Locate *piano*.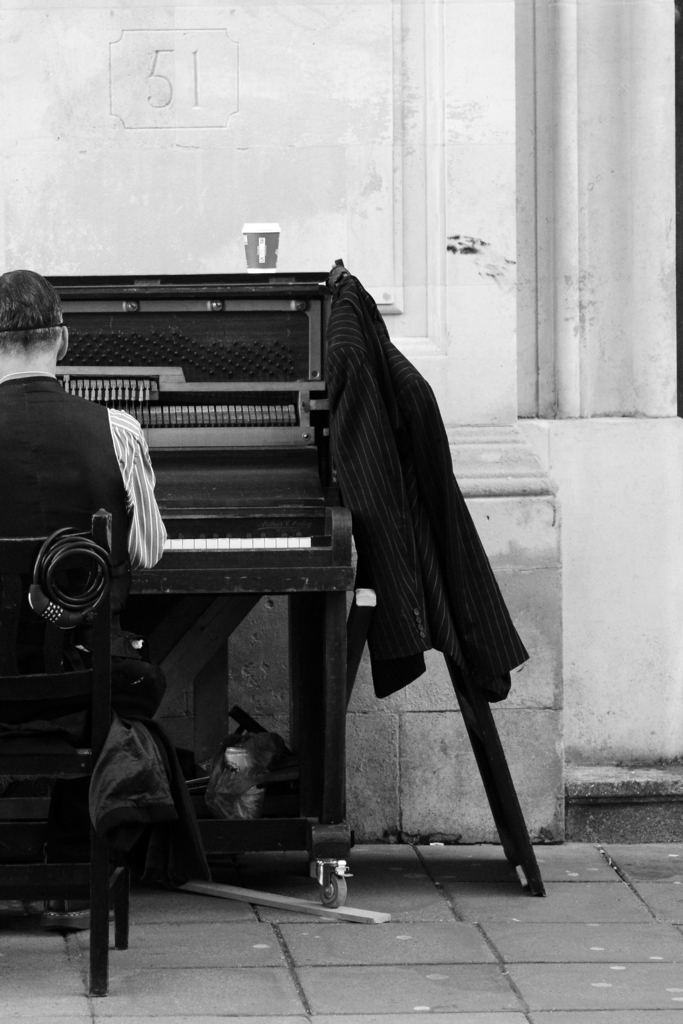
Bounding box: crop(45, 276, 360, 908).
